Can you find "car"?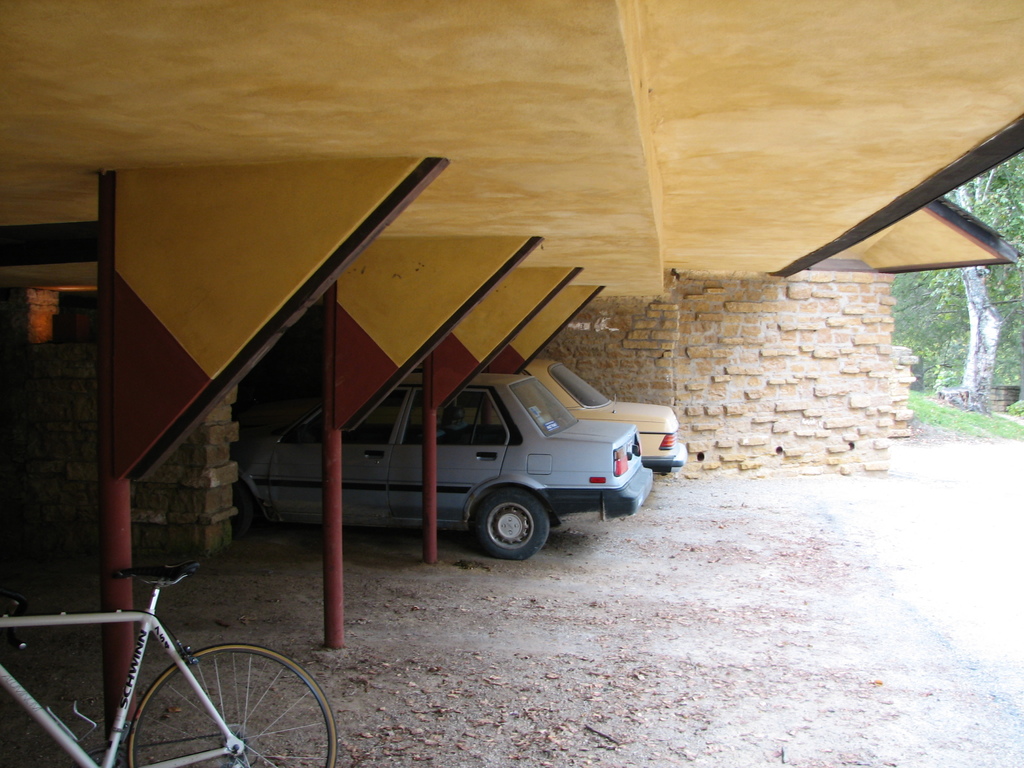
Yes, bounding box: [232, 373, 655, 563].
